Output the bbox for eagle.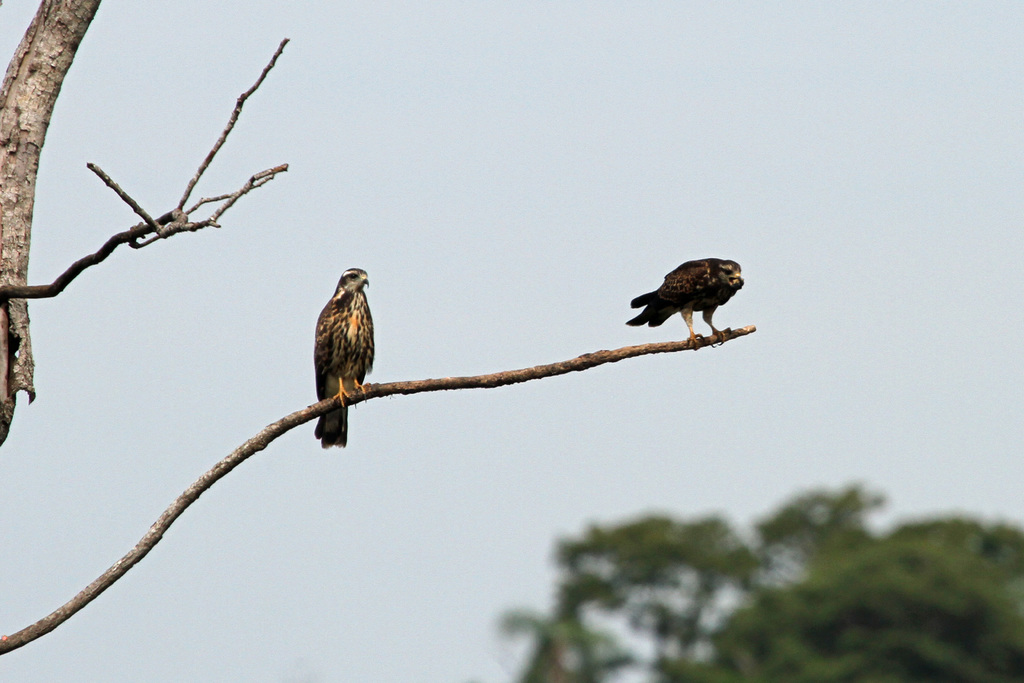
630, 252, 752, 336.
